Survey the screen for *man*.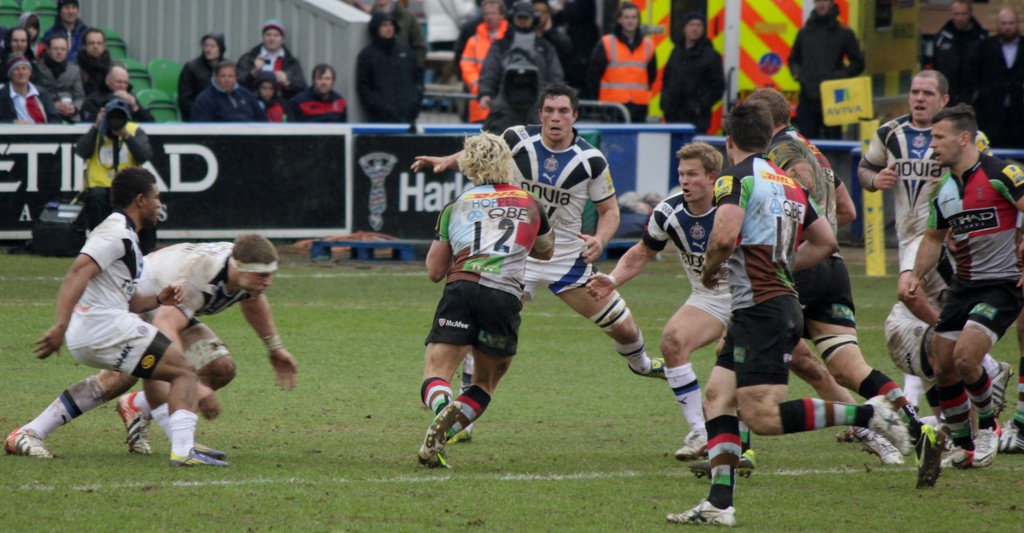
Survey found: box=[934, 0, 989, 118].
